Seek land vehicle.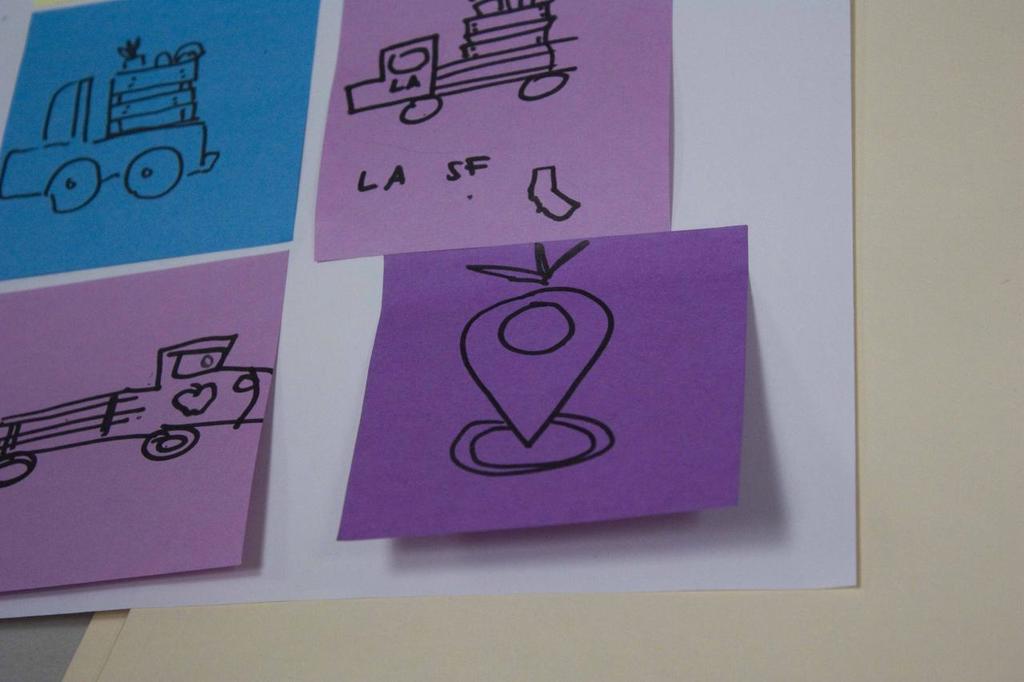
[0, 78, 224, 215].
